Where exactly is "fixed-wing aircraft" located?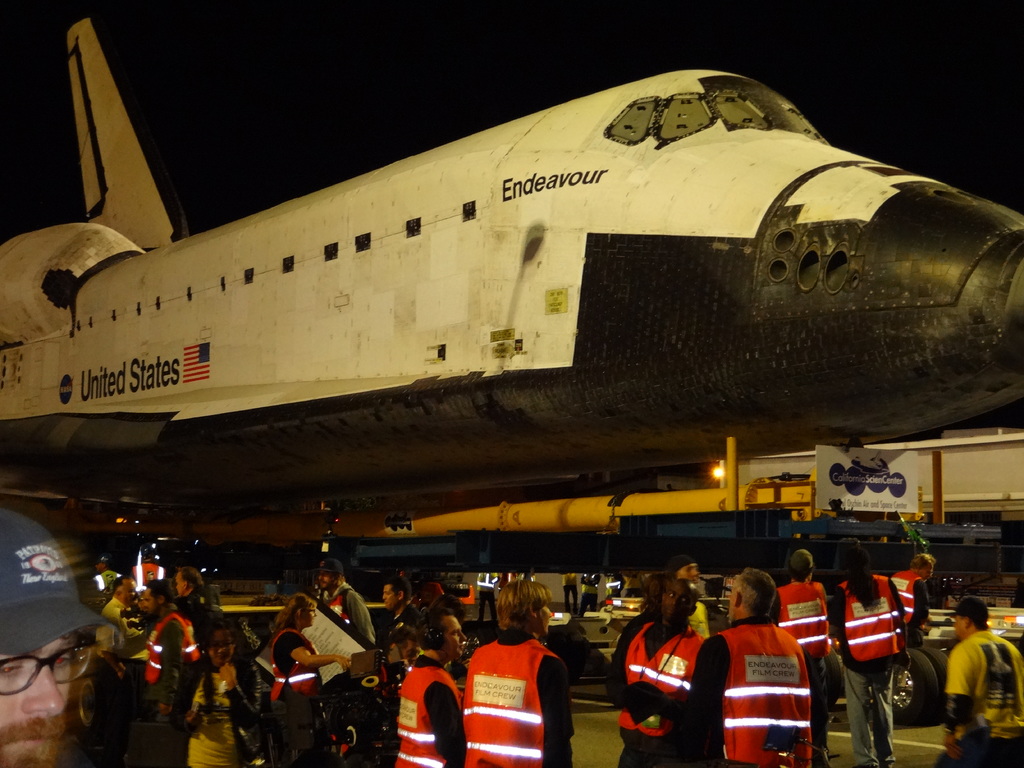
Its bounding box is 0, 15, 1023, 577.
